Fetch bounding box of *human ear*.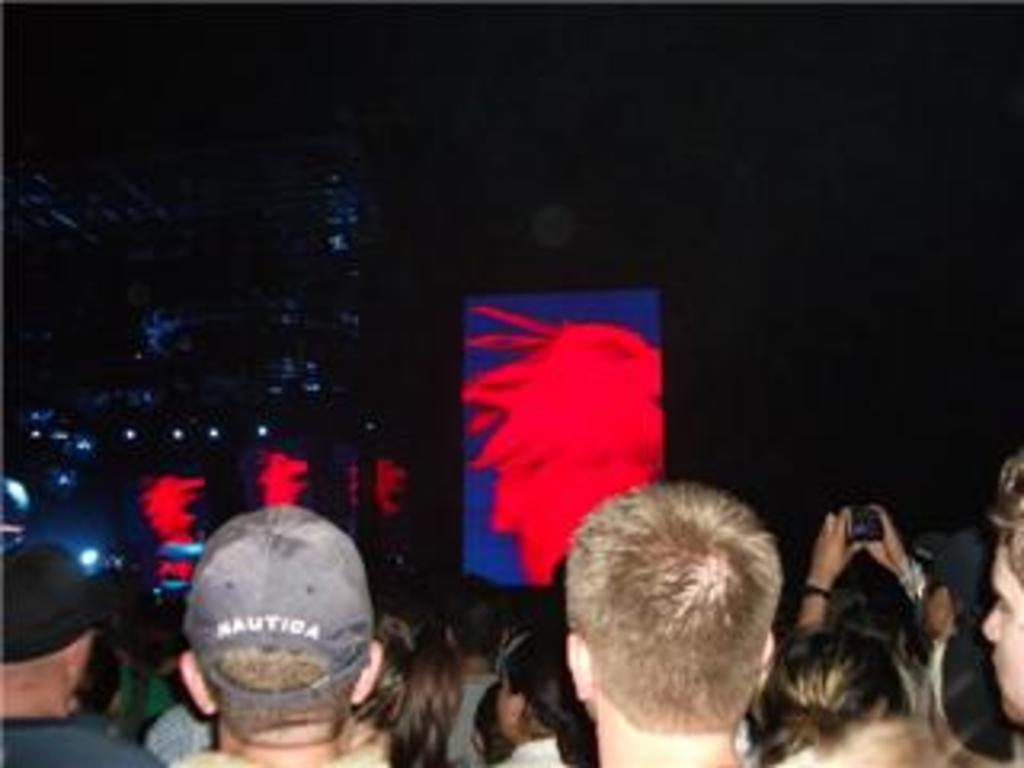
Bbox: l=566, t=634, r=592, b=704.
